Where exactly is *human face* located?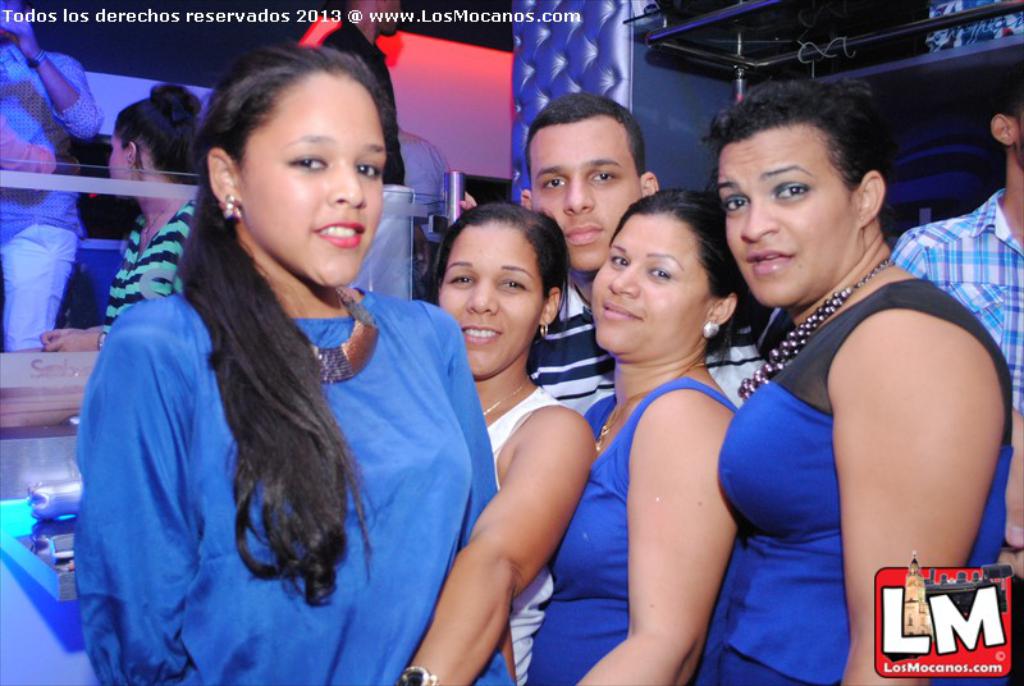
Its bounding box is [left=713, top=128, right=860, bottom=307].
